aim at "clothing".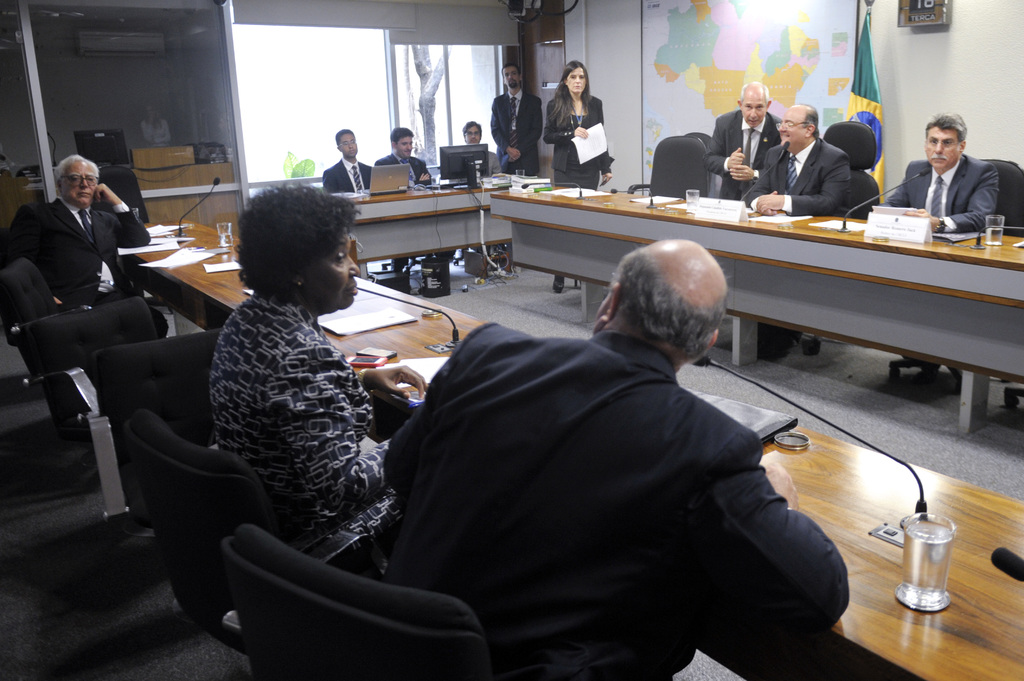
Aimed at <bbox>877, 149, 998, 234</bbox>.
